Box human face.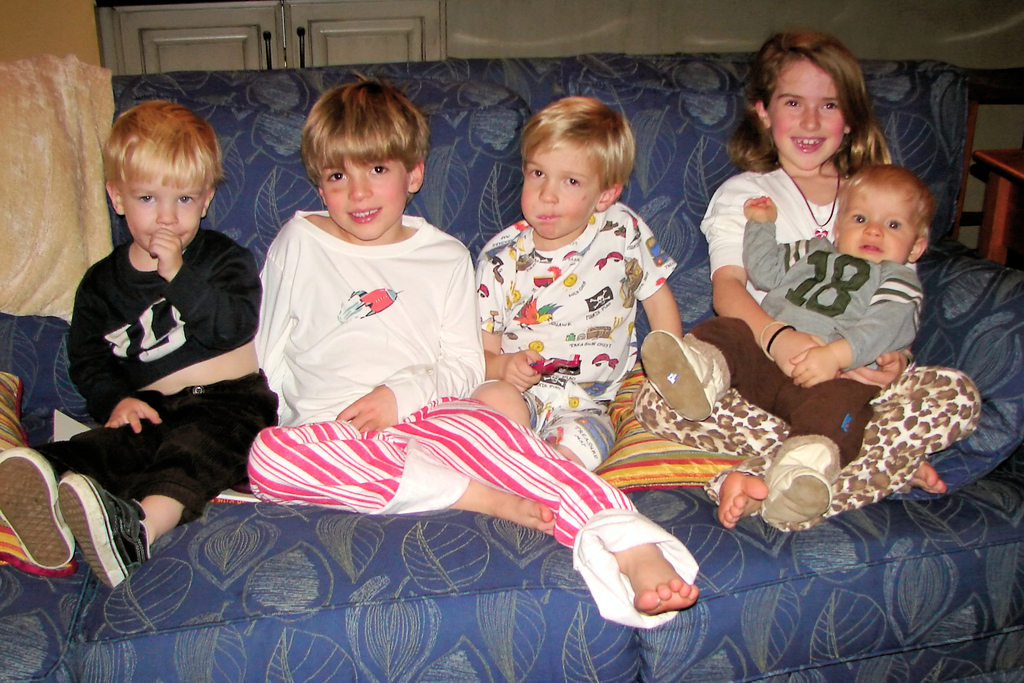
Rect(765, 51, 845, 167).
